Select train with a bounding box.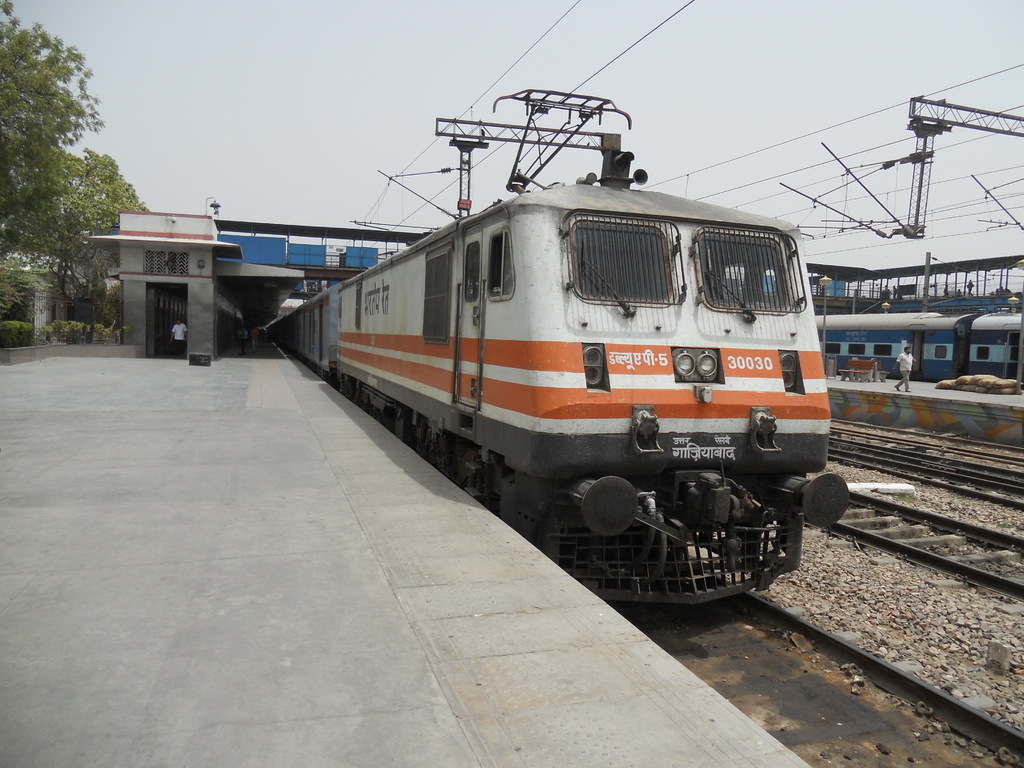
[267,85,849,609].
